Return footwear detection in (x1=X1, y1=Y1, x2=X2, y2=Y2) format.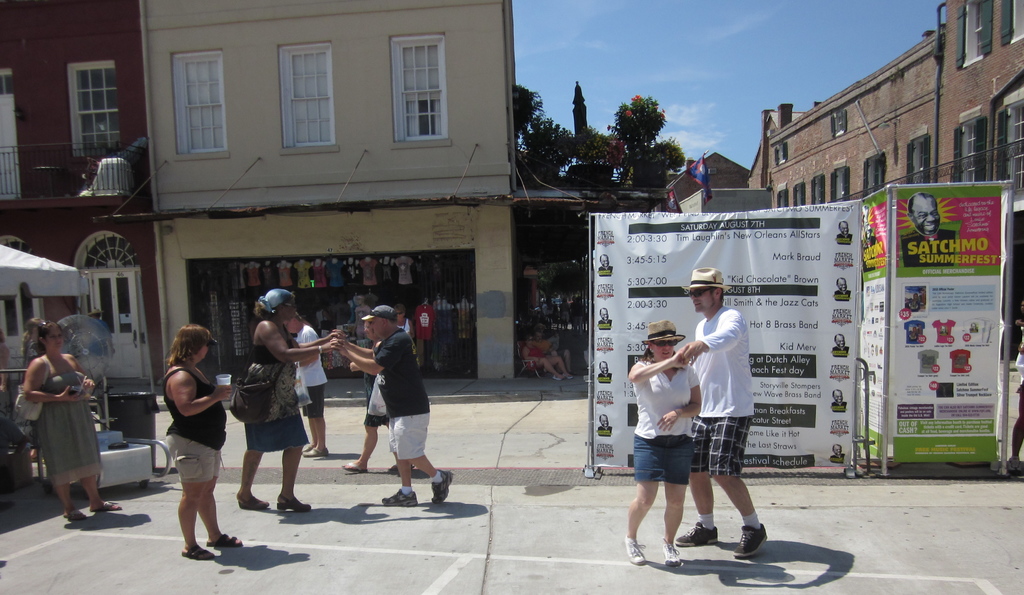
(x1=626, y1=534, x2=644, y2=565).
